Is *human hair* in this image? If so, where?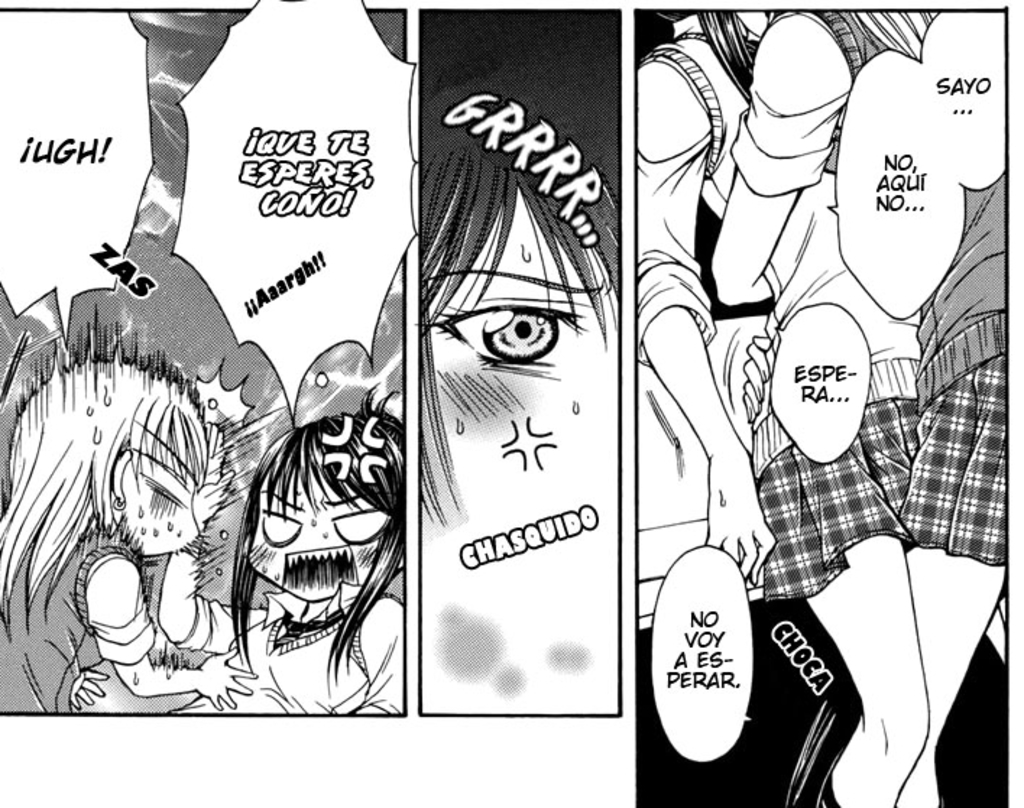
Yes, at bbox=(229, 382, 406, 678).
